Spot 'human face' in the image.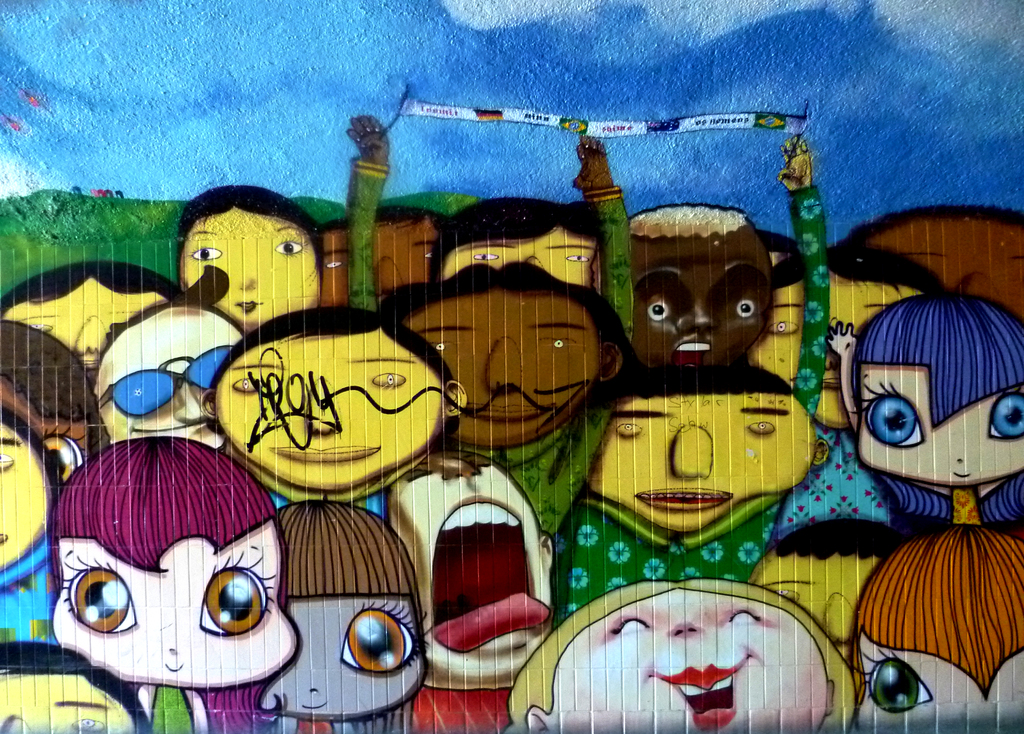
'human face' found at <box>184,205,317,330</box>.
